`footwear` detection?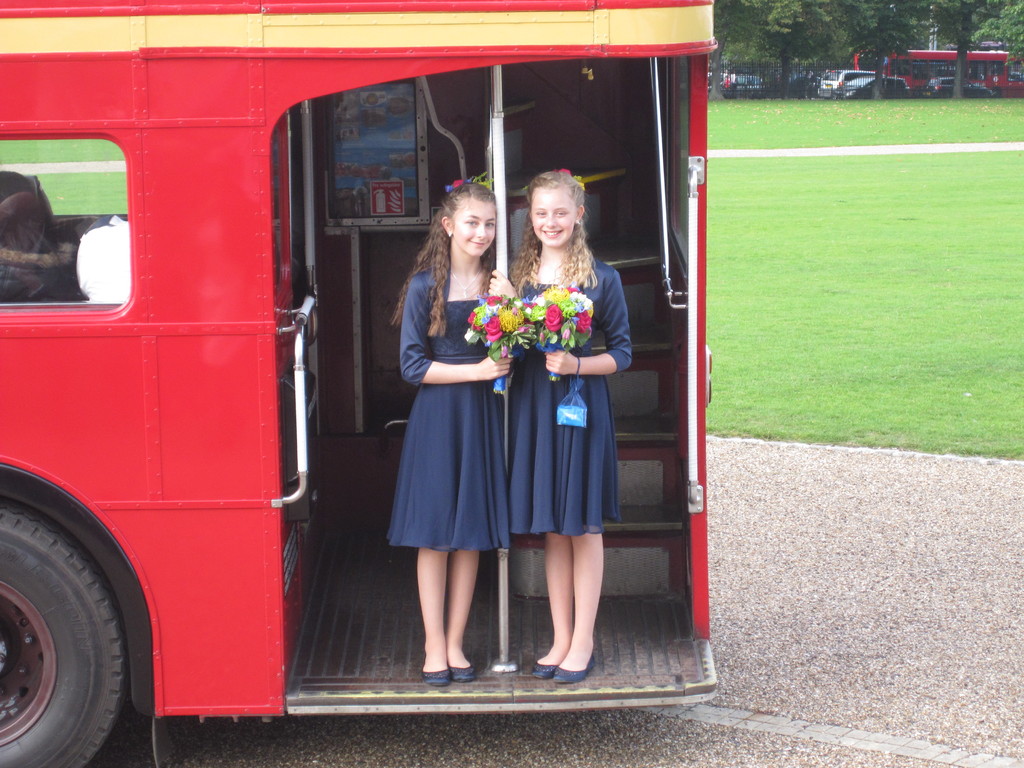
pyautogui.locateOnScreen(550, 656, 591, 684)
